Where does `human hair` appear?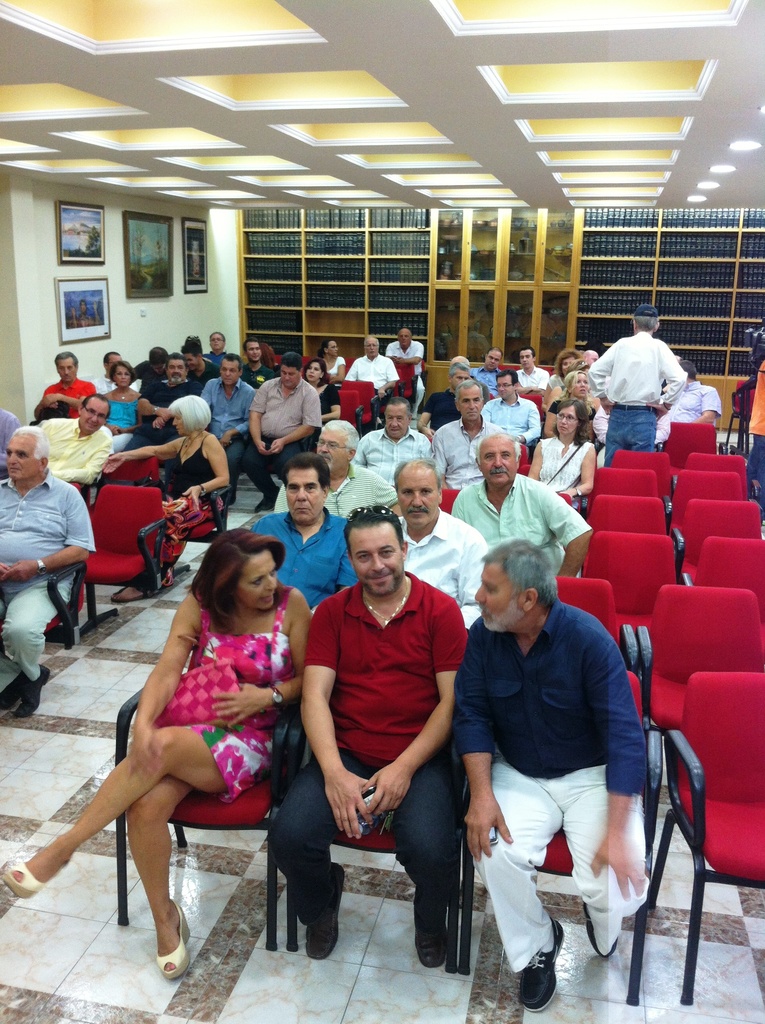
Appears at 186, 538, 281, 639.
